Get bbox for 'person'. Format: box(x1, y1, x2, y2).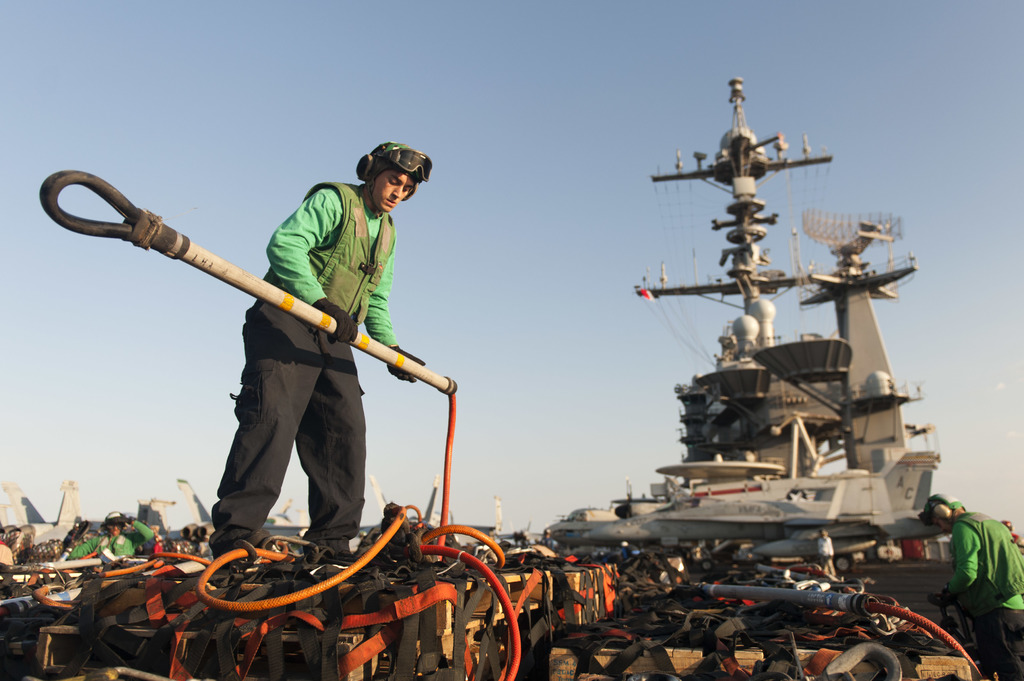
box(61, 508, 154, 564).
